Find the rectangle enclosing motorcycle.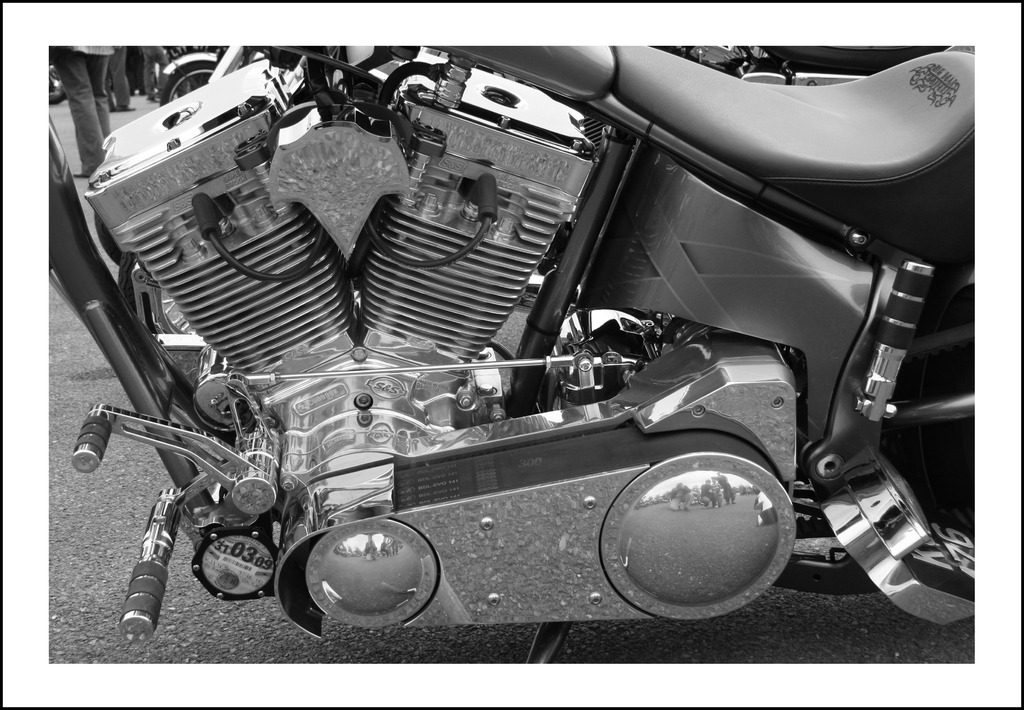
48,42,974,665.
